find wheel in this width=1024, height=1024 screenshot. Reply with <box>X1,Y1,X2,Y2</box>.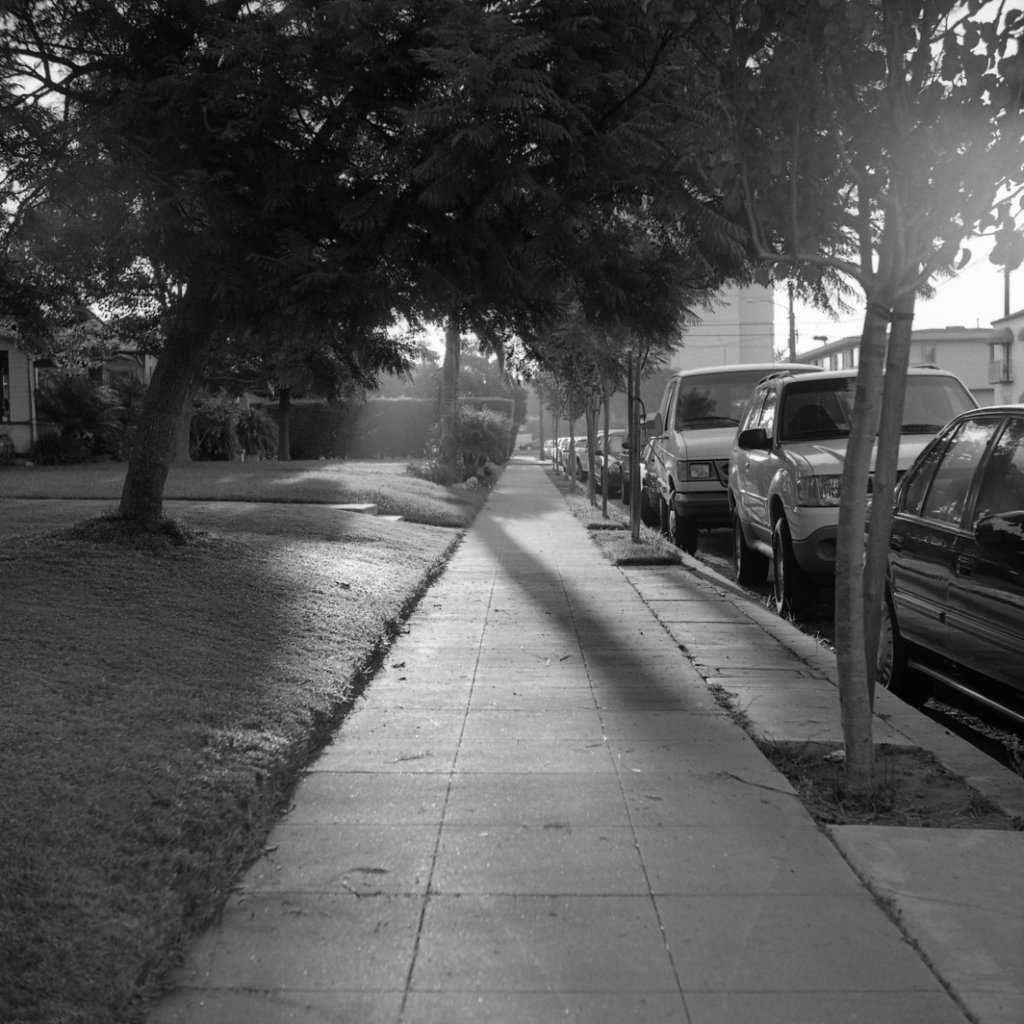
<box>873,583,911,704</box>.
